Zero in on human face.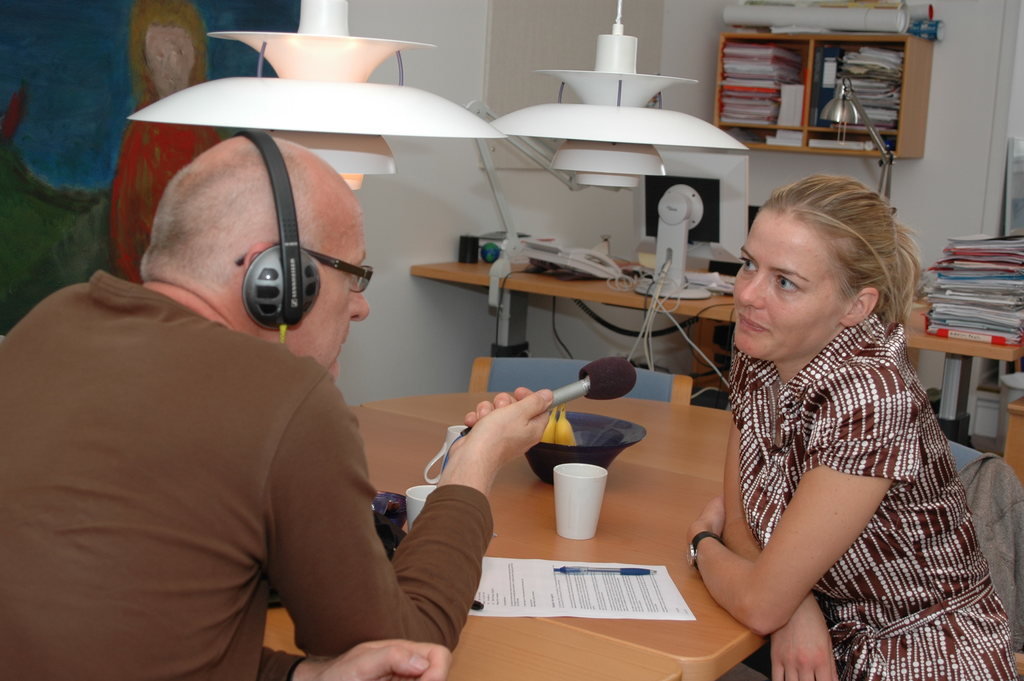
Zeroed in: rect(284, 196, 371, 380).
